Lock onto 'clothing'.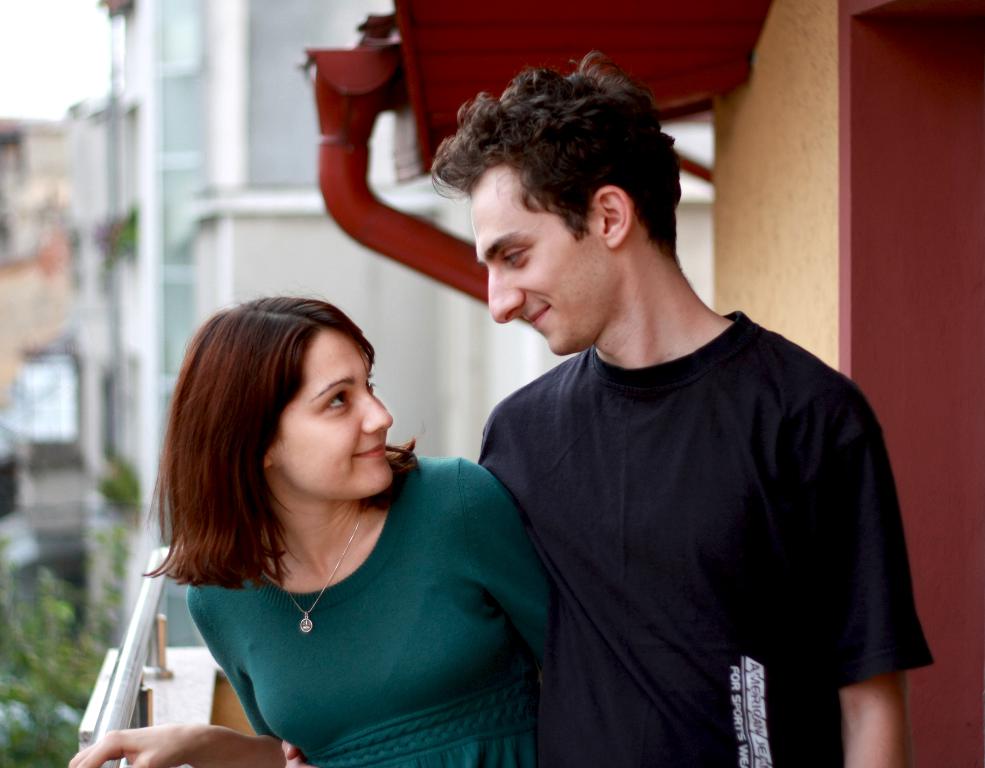
Locked: bbox=(451, 250, 919, 767).
